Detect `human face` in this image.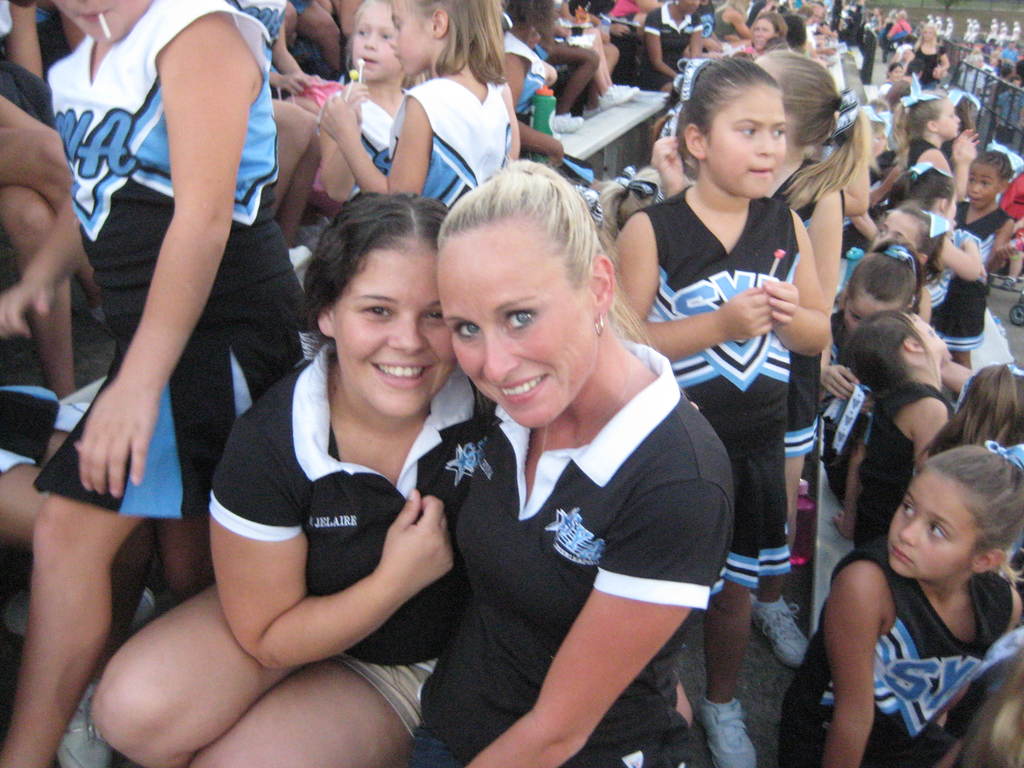
Detection: left=881, top=462, right=984, bottom=584.
